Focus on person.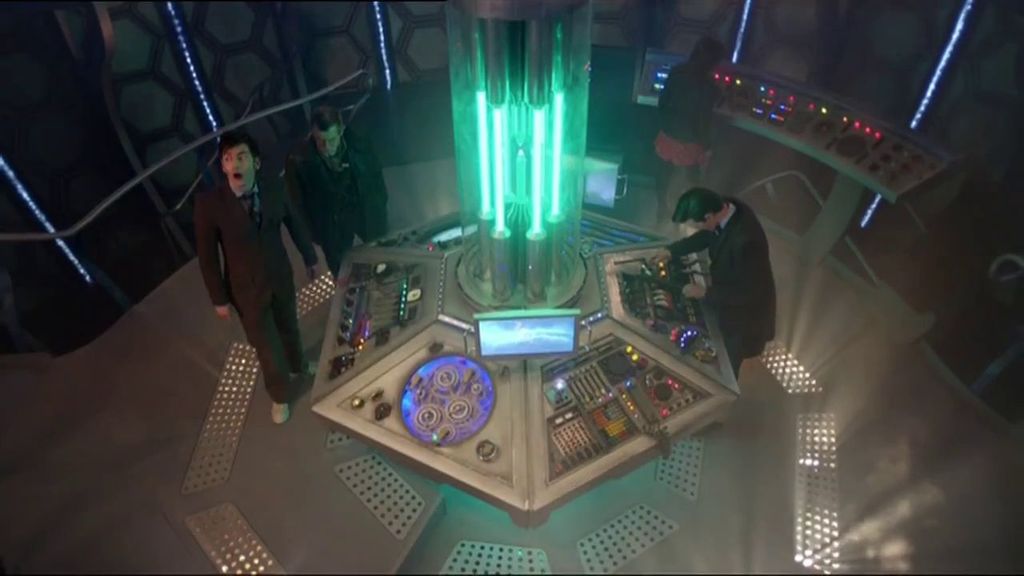
Focused at Rect(188, 132, 318, 429).
